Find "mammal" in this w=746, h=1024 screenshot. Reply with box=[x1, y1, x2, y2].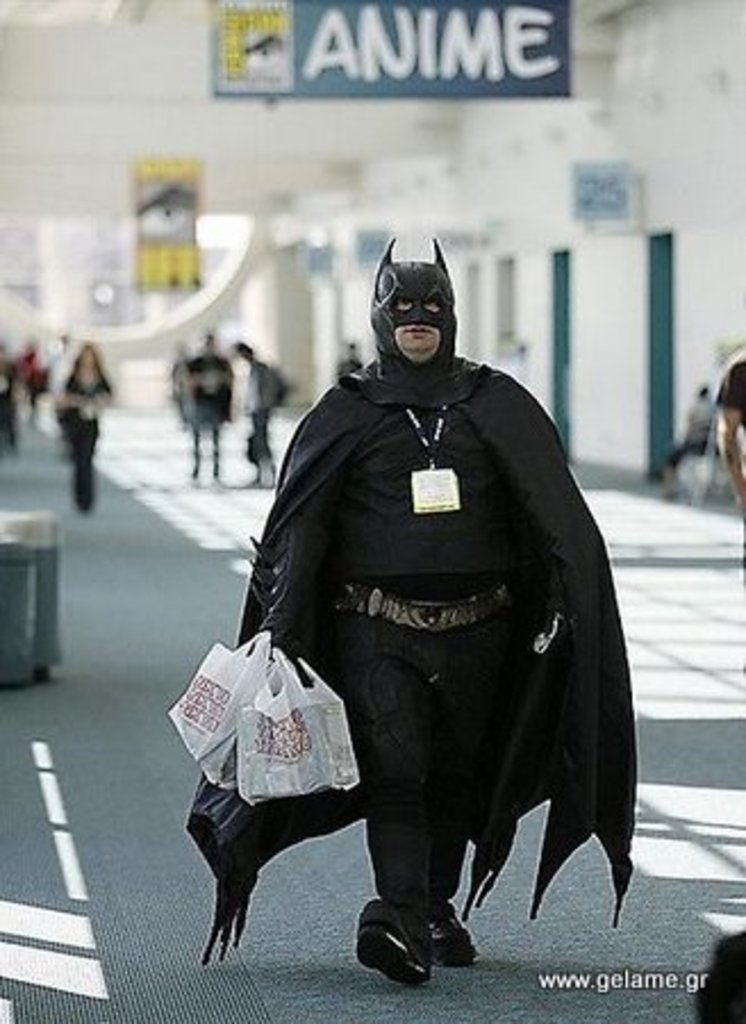
box=[45, 332, 71, 396].
